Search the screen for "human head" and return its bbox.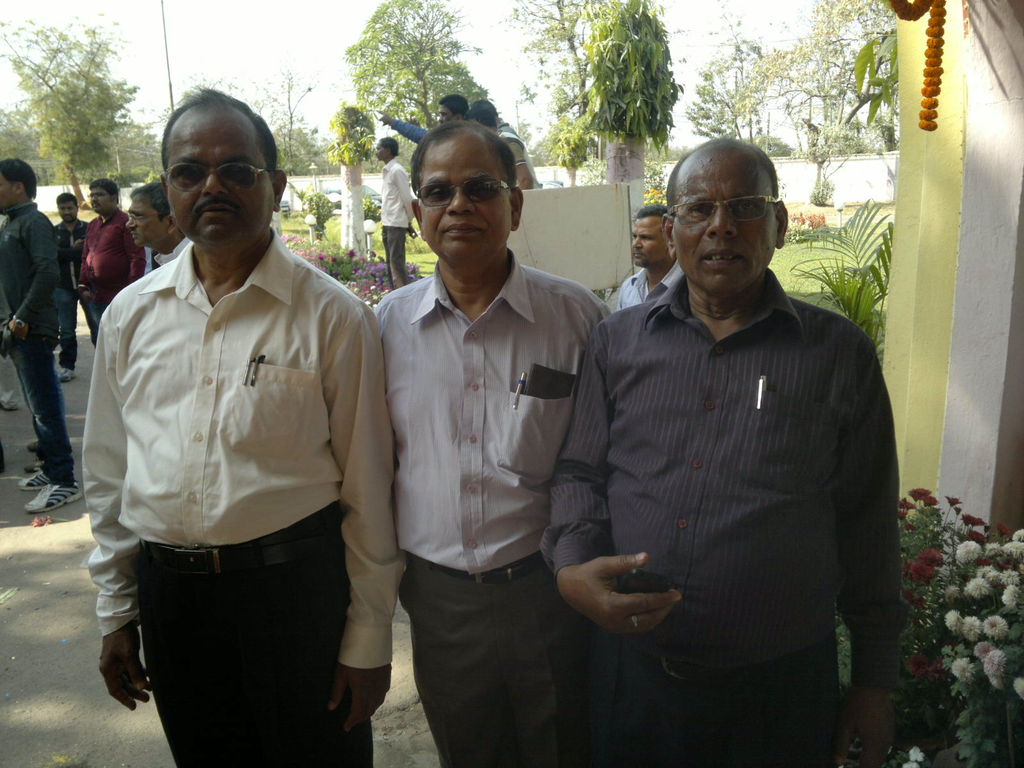
Found: Rect(122, 90, 272, 263).
